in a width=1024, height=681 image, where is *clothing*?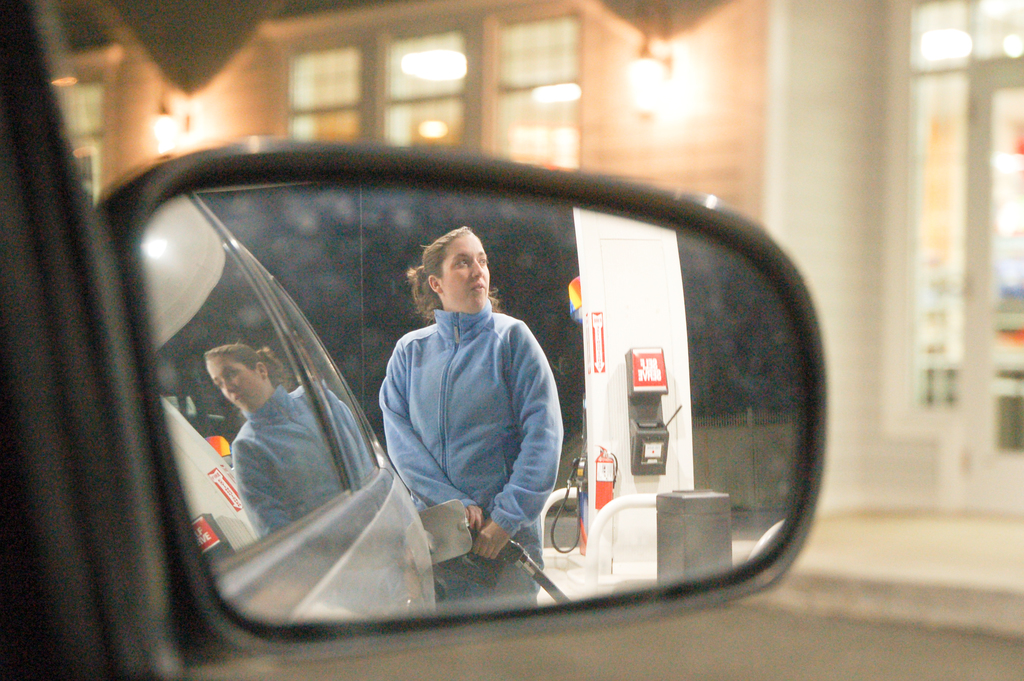
bbox(386, 264, 567, 559).
